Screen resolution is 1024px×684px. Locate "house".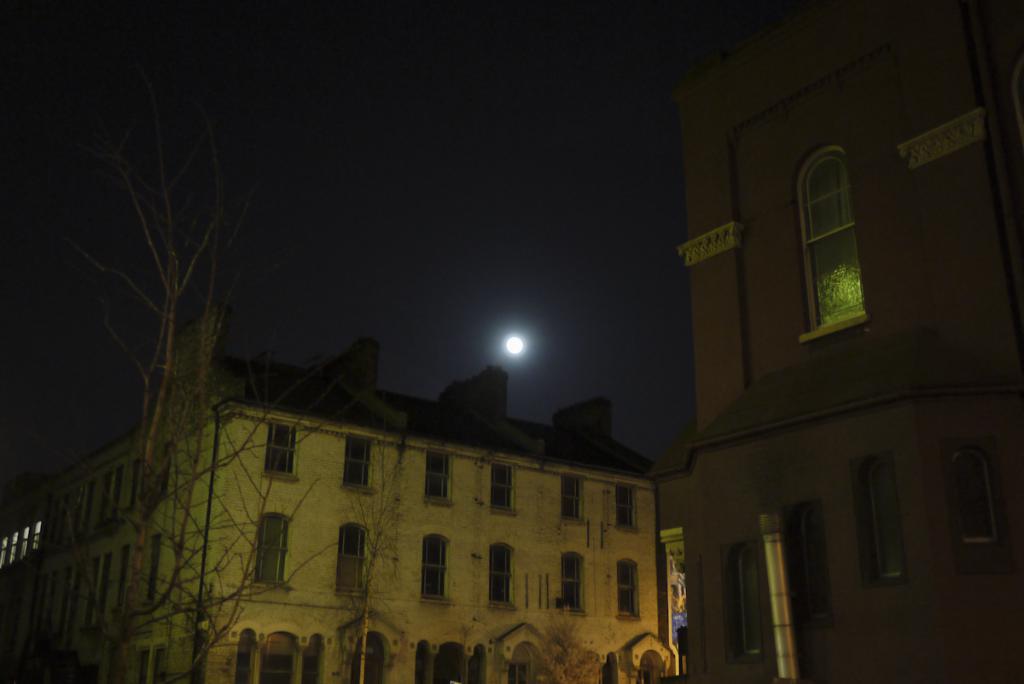
<bbox>658, 0, 1023, 683</bbox>.
